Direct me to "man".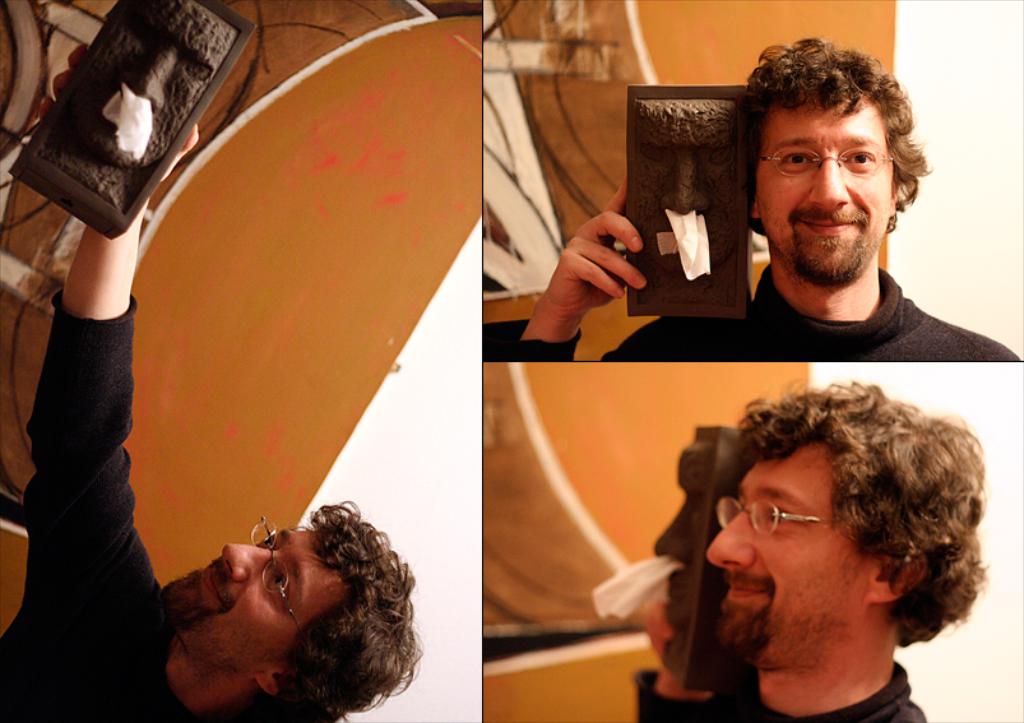
Direction: BBox(513, 34, 1021, 365).
